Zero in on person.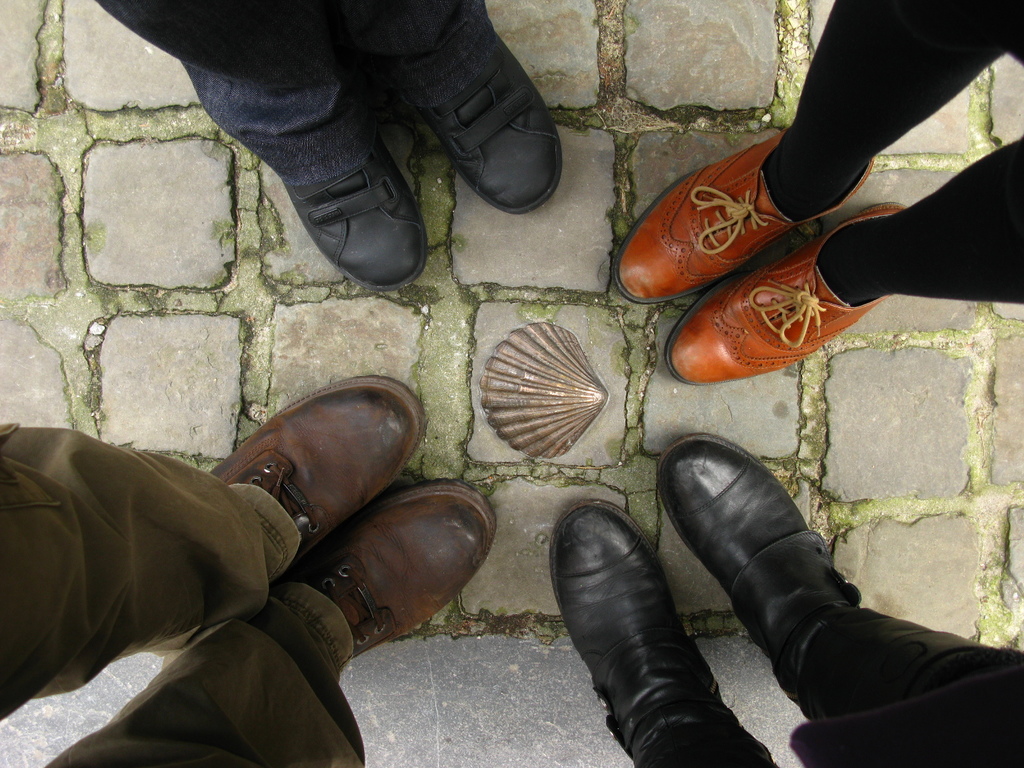
Zeroed in: l=0, t=372, r=495, b=766.
